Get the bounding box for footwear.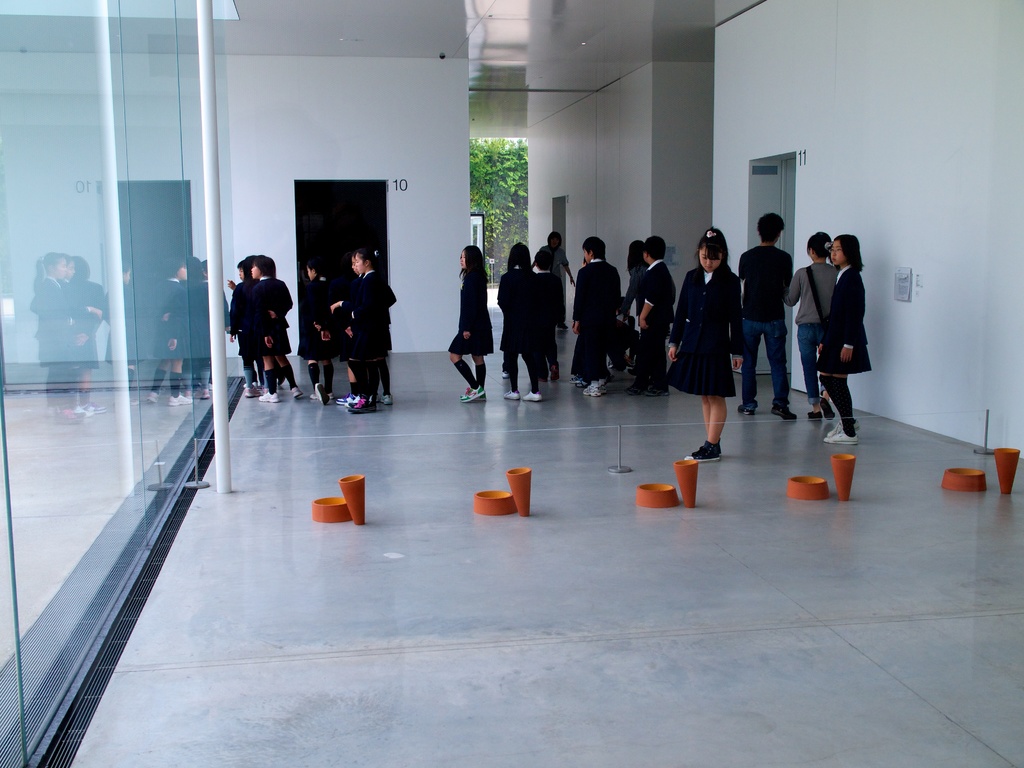
(x1=821, y1=418, x2=846, y2=438).
